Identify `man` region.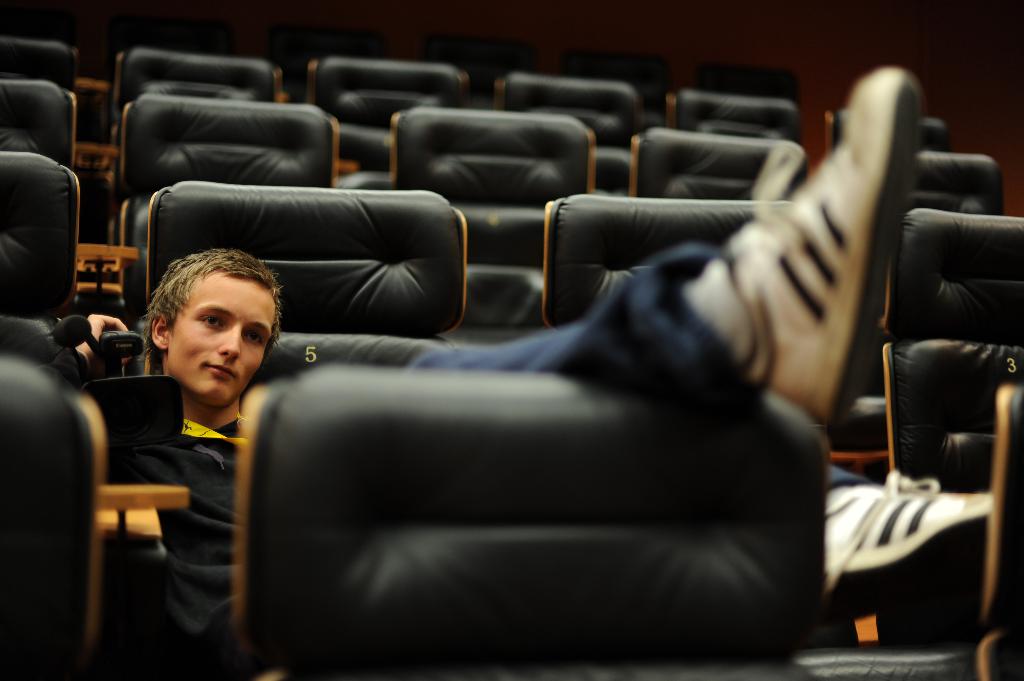
Region: region(127, 55, 941, 657).
